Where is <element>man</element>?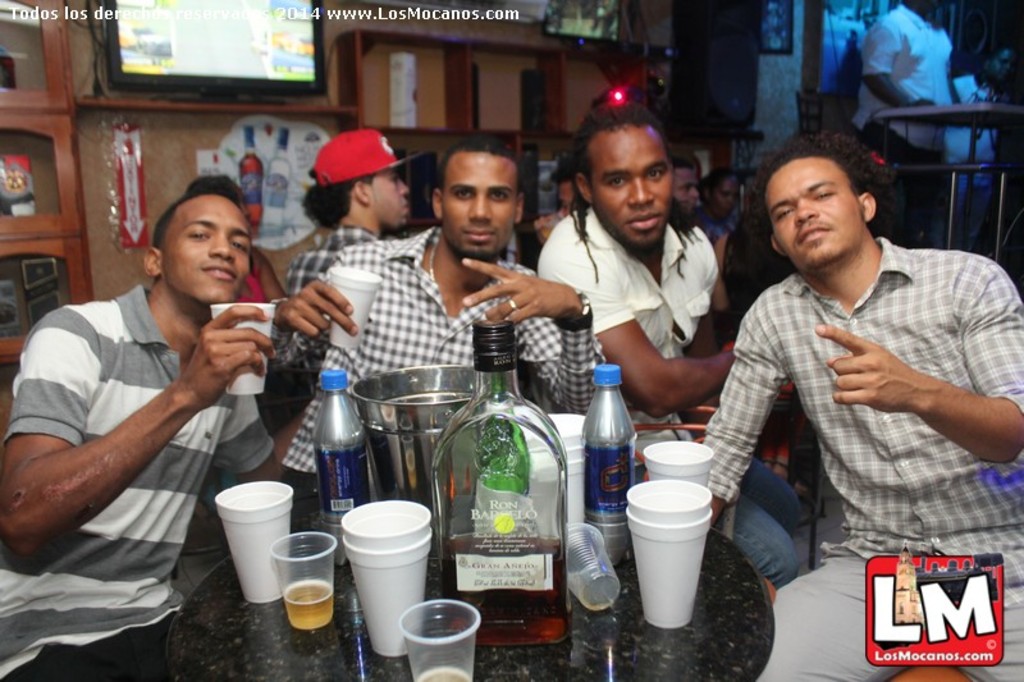
left=0, top=170, right=274, bottom=679.
